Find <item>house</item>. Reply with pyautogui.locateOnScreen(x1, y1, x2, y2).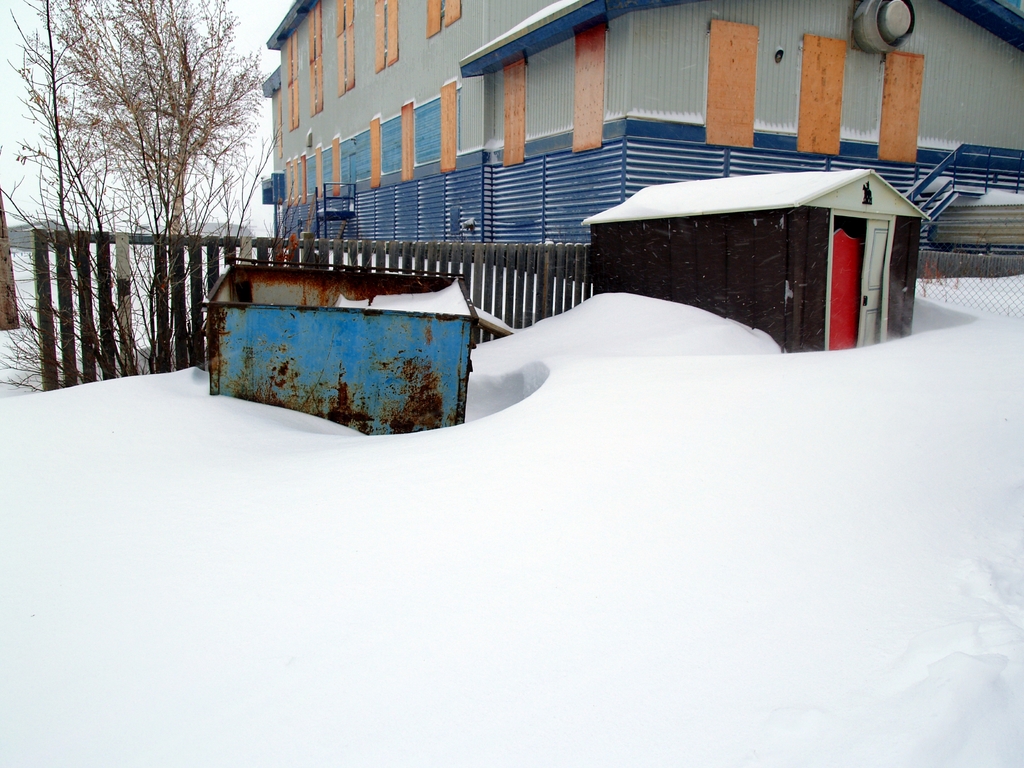
pyautogui.locateOnScreen(255, 0, 1023, 281).
